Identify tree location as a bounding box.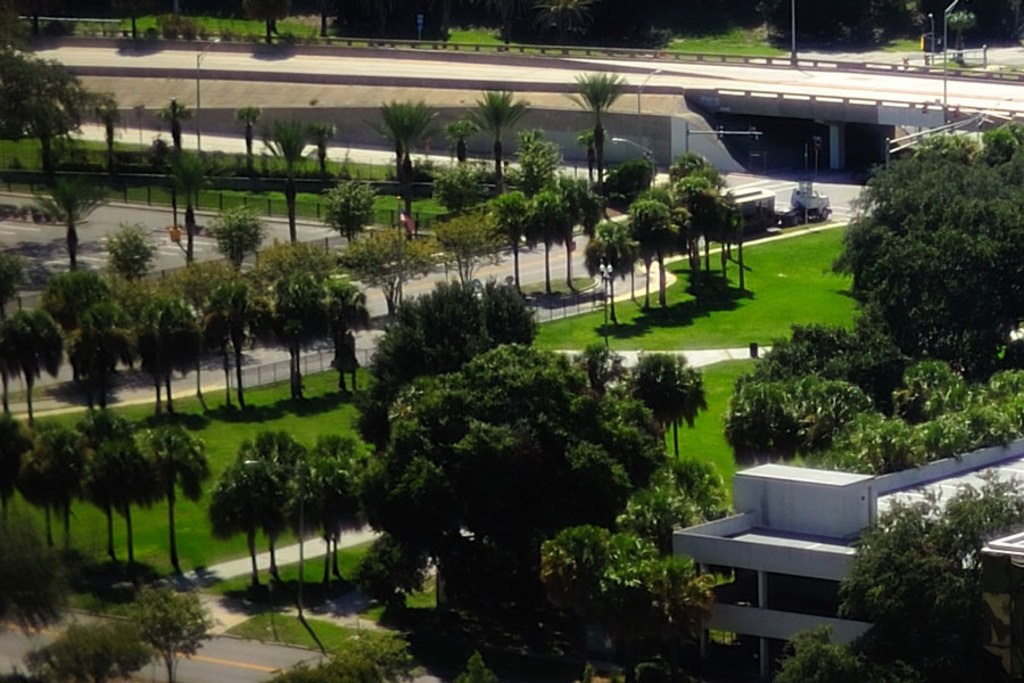
select_region(578, 217, 639, 323).
